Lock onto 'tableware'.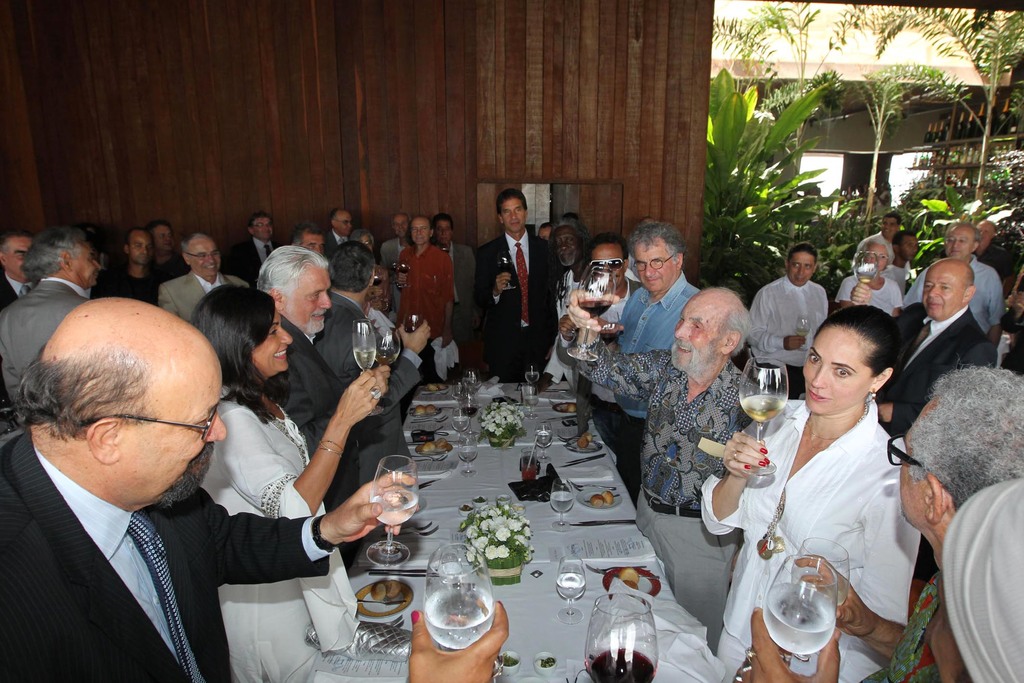
Locked: select_region(772, 565, 858, 668).
